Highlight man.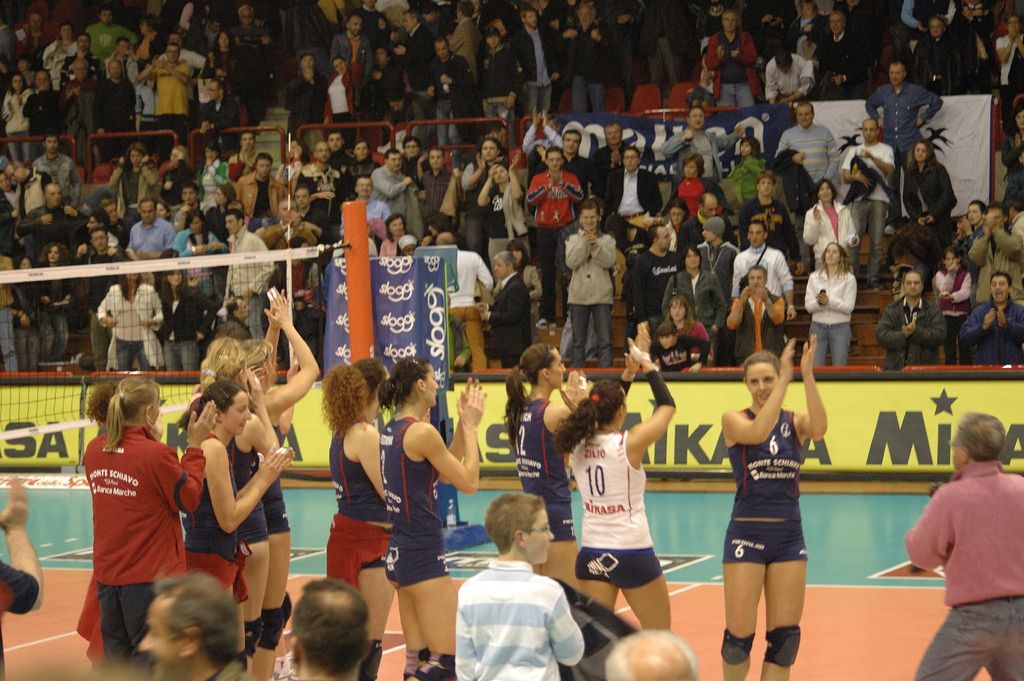
Highlighted region: region(429, 25, 477, 140).
